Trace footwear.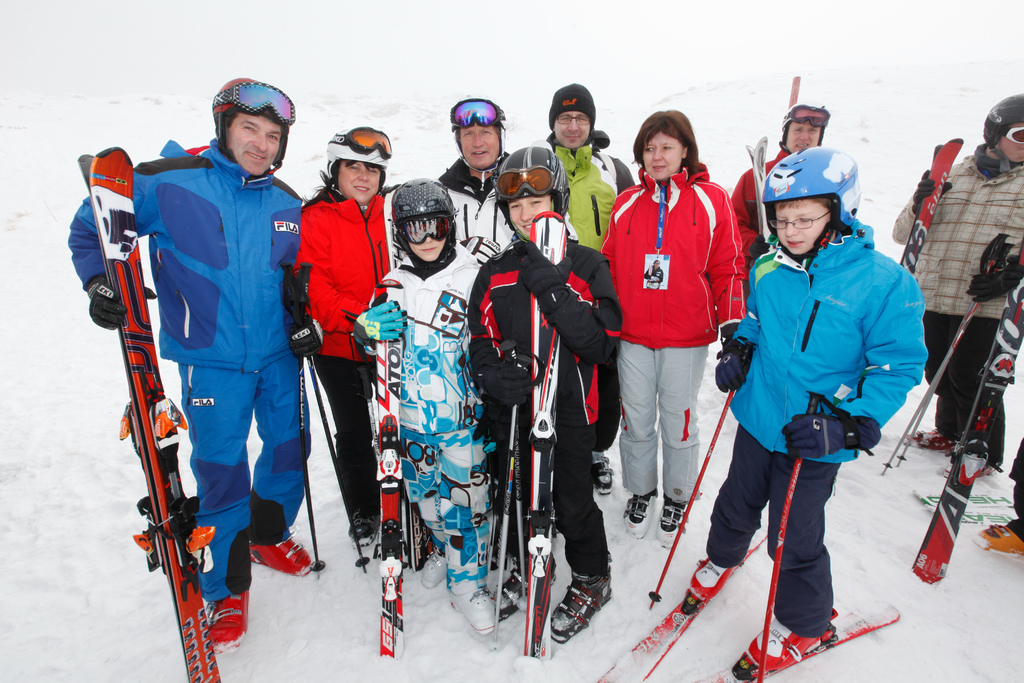
Traced to (765, 601, 864, 665).
